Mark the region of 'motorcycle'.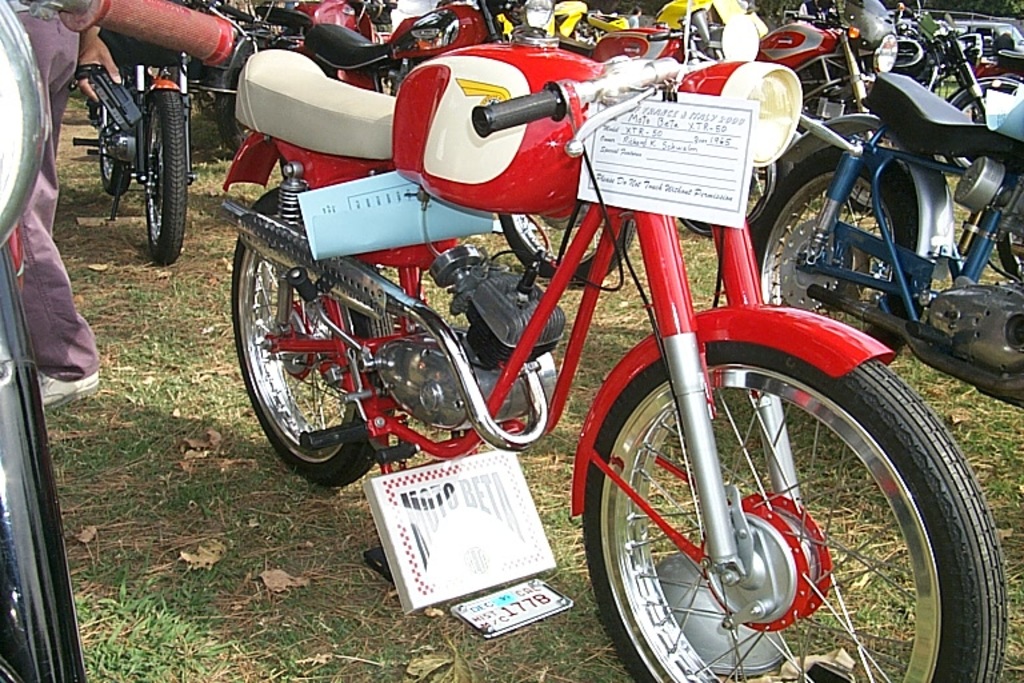
Region: left=733, top=65, right=1023, bottom=410.
